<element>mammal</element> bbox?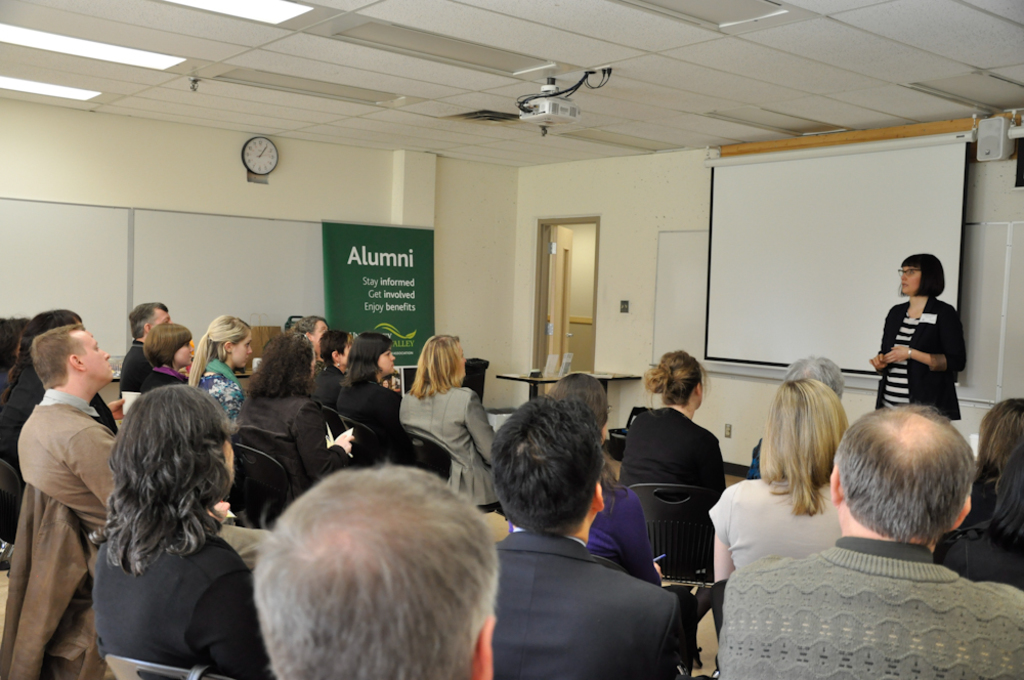
[935, 433, 1023, 585]
